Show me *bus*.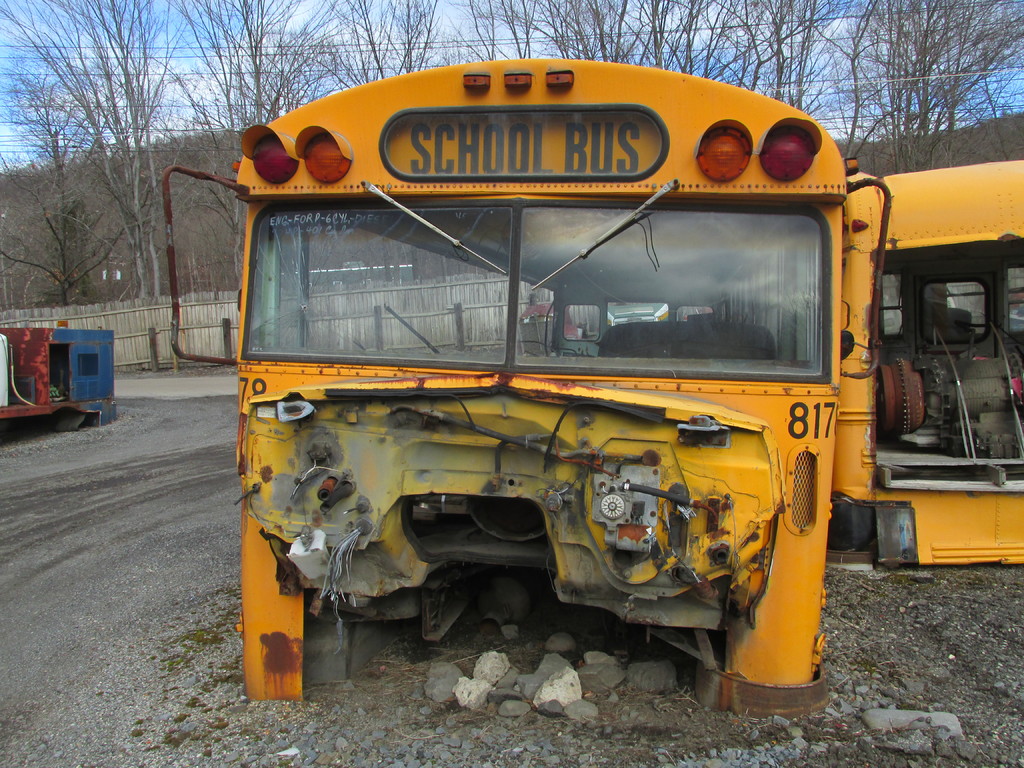
*bus* is here: region(159, 56, 877, 705).
